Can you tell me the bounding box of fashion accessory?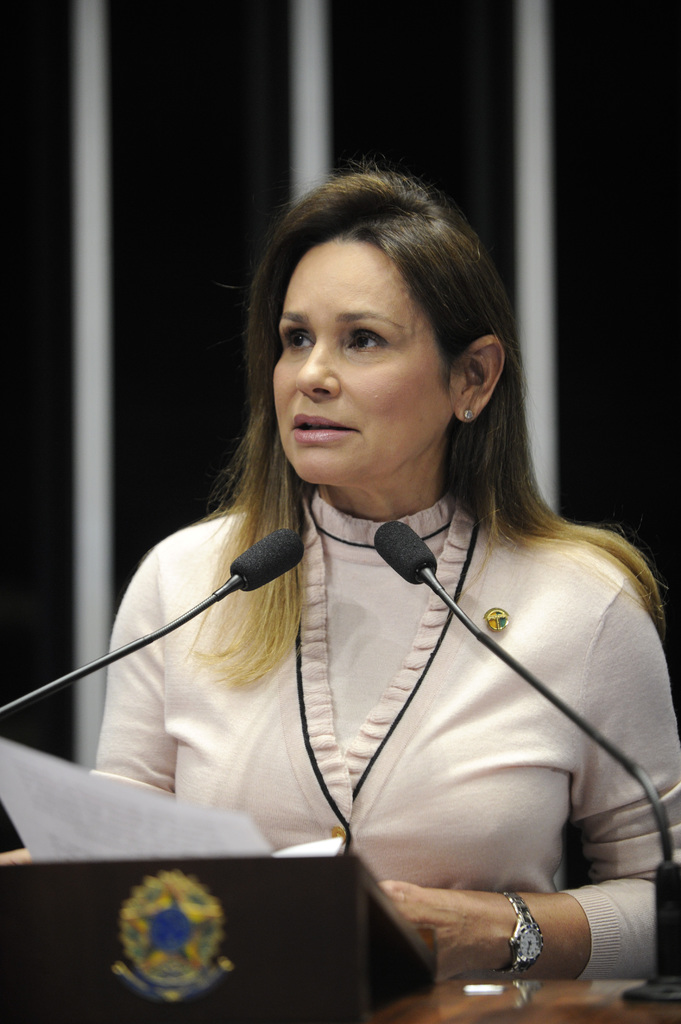
pyautogui.locateOnScreen(460, 405, 474, 423).
